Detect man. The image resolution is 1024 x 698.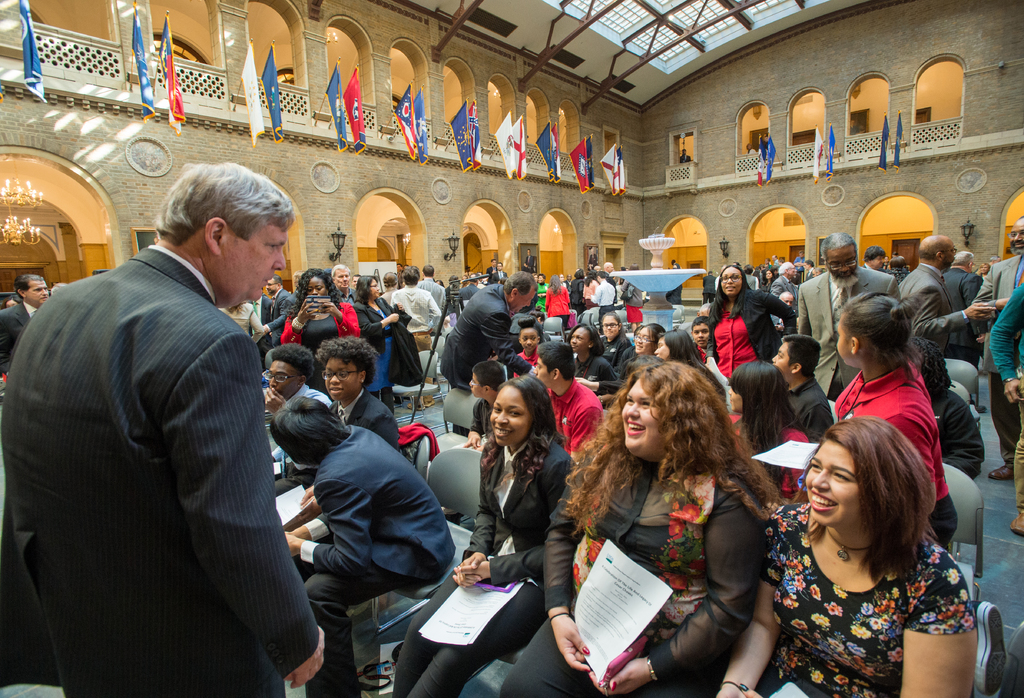
l=791, t=248, r=806, b=282.
